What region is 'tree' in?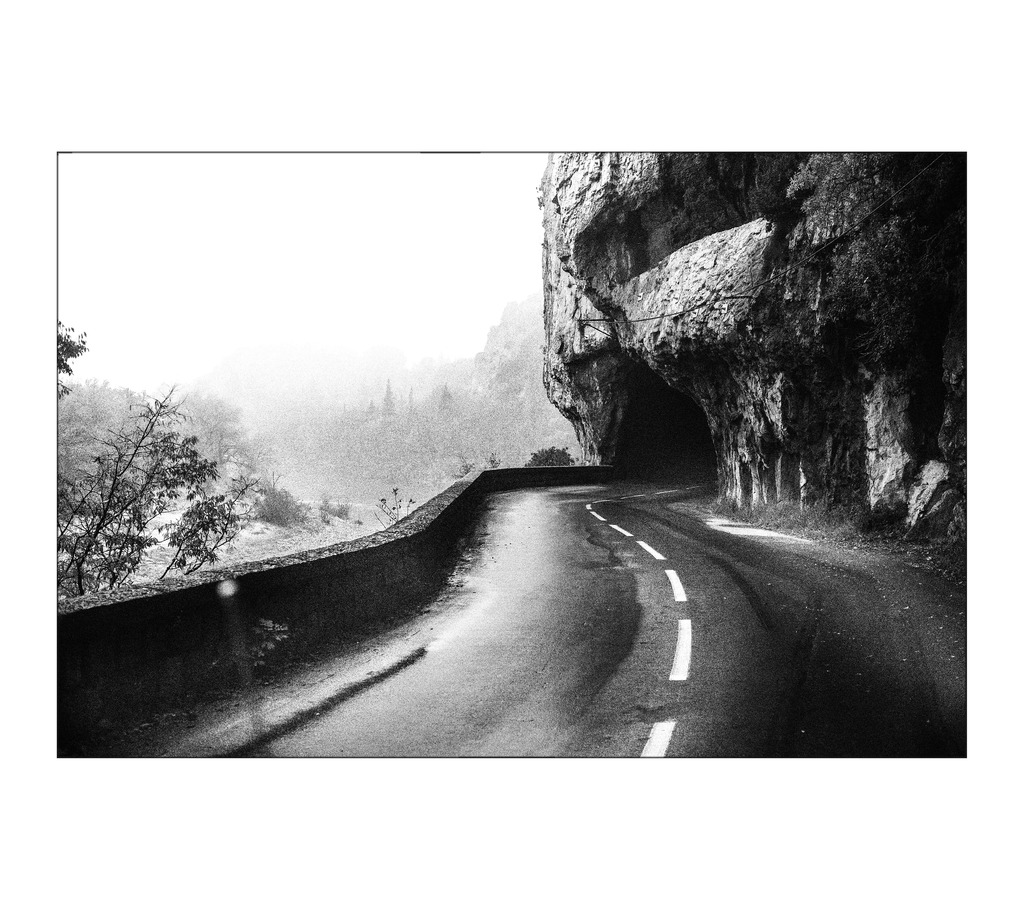
bbox=[525, 441, 583, 466].
